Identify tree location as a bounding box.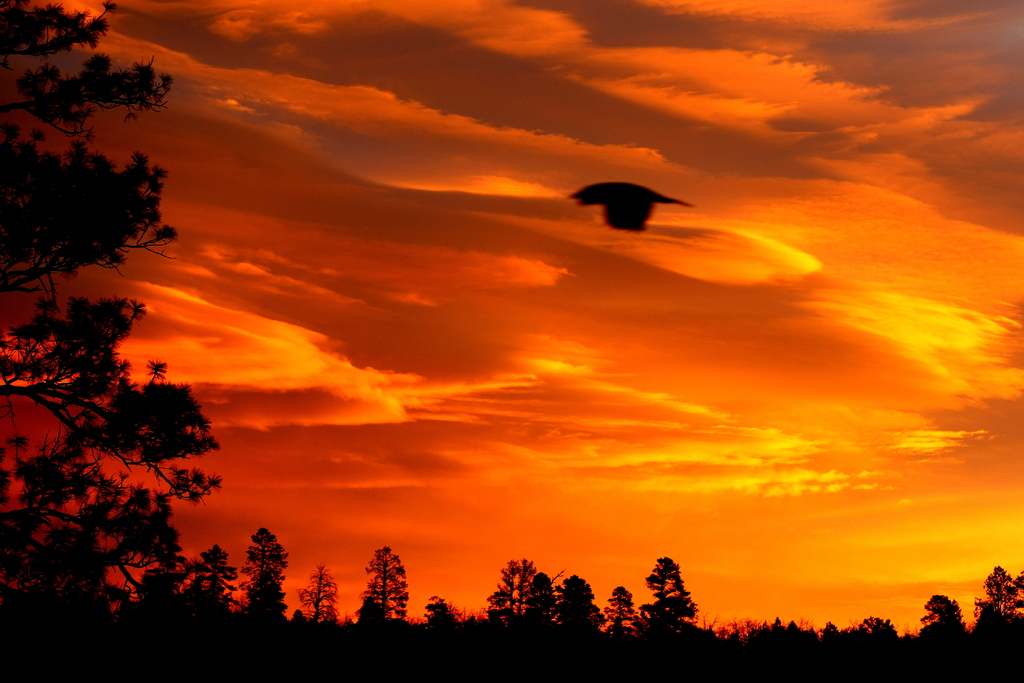
{"x1": 634, "y1": 558, "x2": 696, "y2": 645}.
